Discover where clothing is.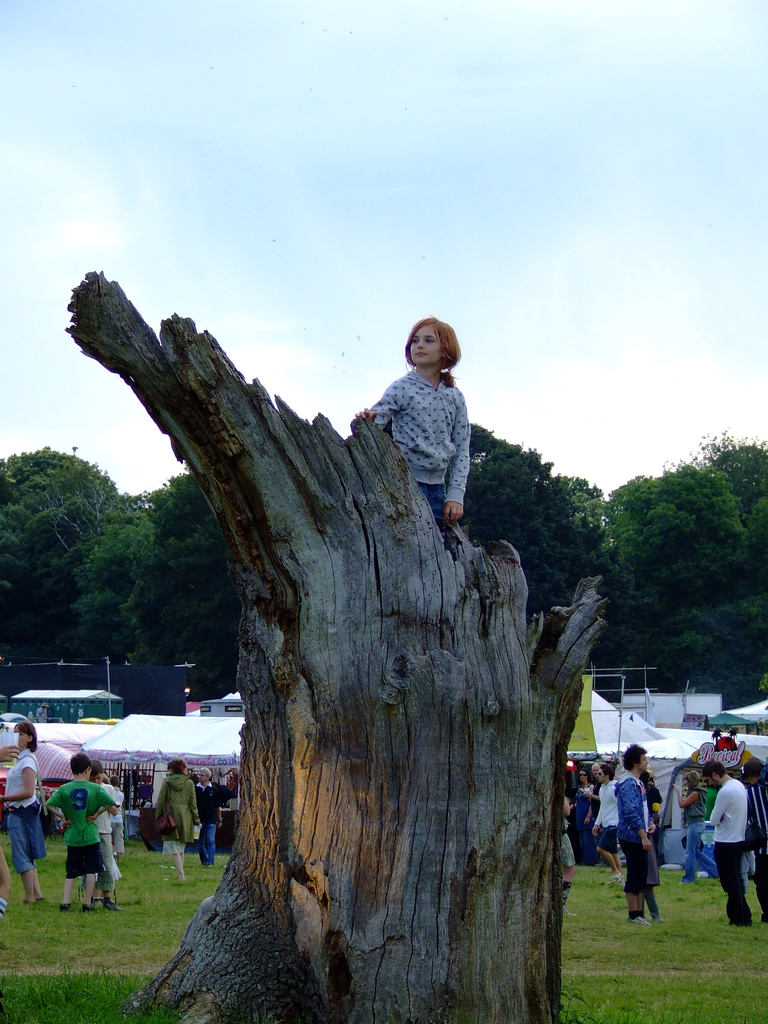
Discovered at crop(198, 779, 228, 868).
